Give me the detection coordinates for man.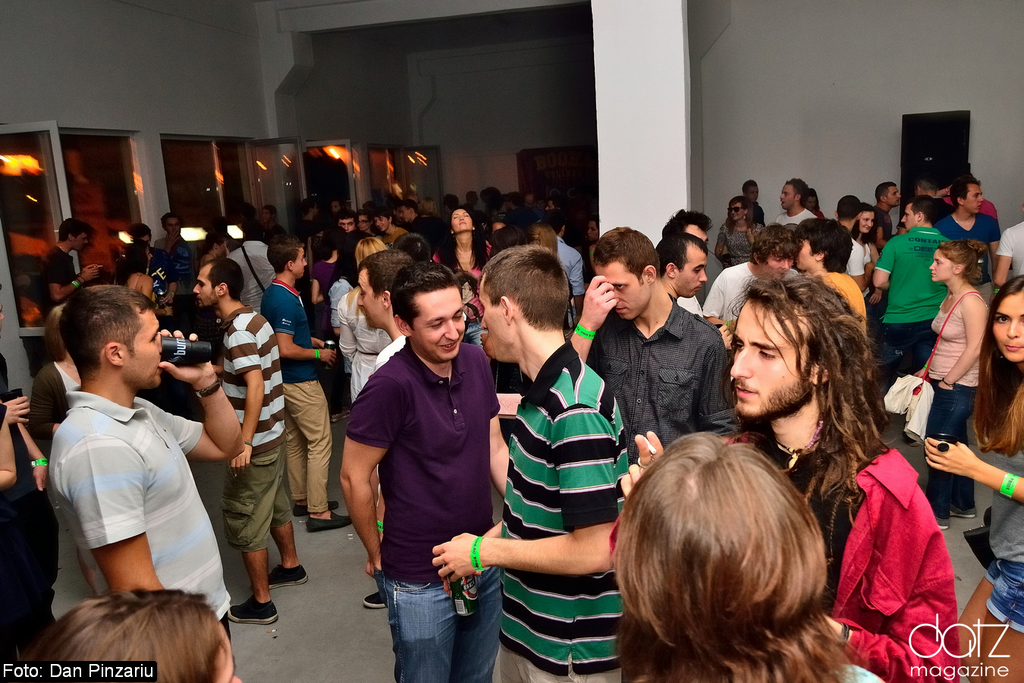
<box>561,222,742,478</box>.
